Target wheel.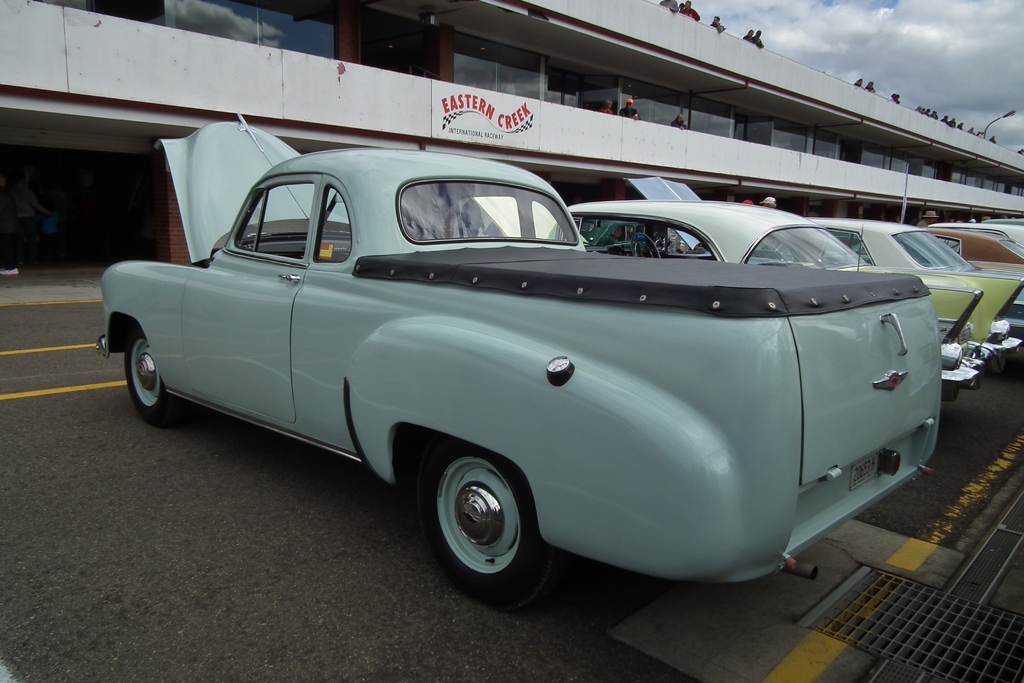
Target region: (left=429, top=472, right=531, bottom=597).
